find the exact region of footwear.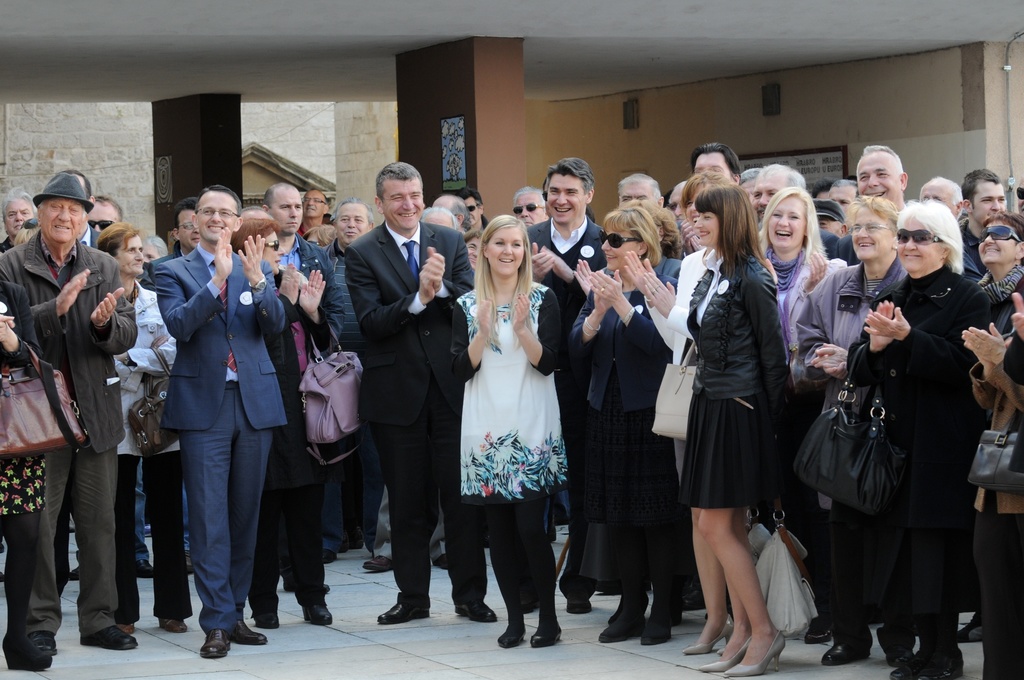
Exact region: <bbox>145, 524, 152, 537</bbox>.
